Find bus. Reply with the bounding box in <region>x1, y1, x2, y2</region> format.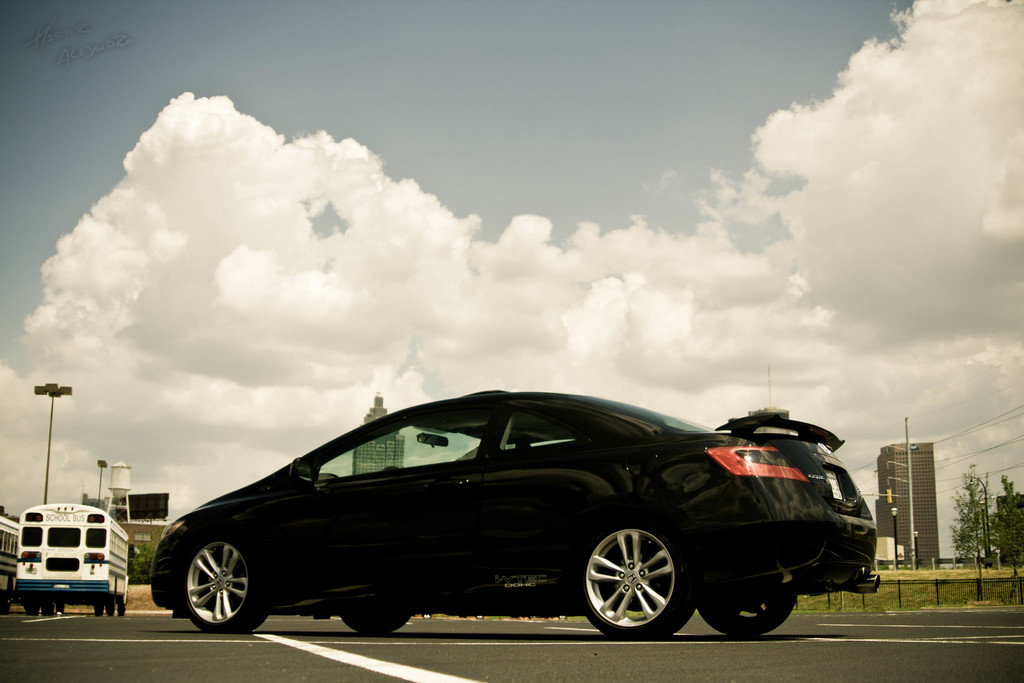
<region>12, 497, 127, 612</region>.
